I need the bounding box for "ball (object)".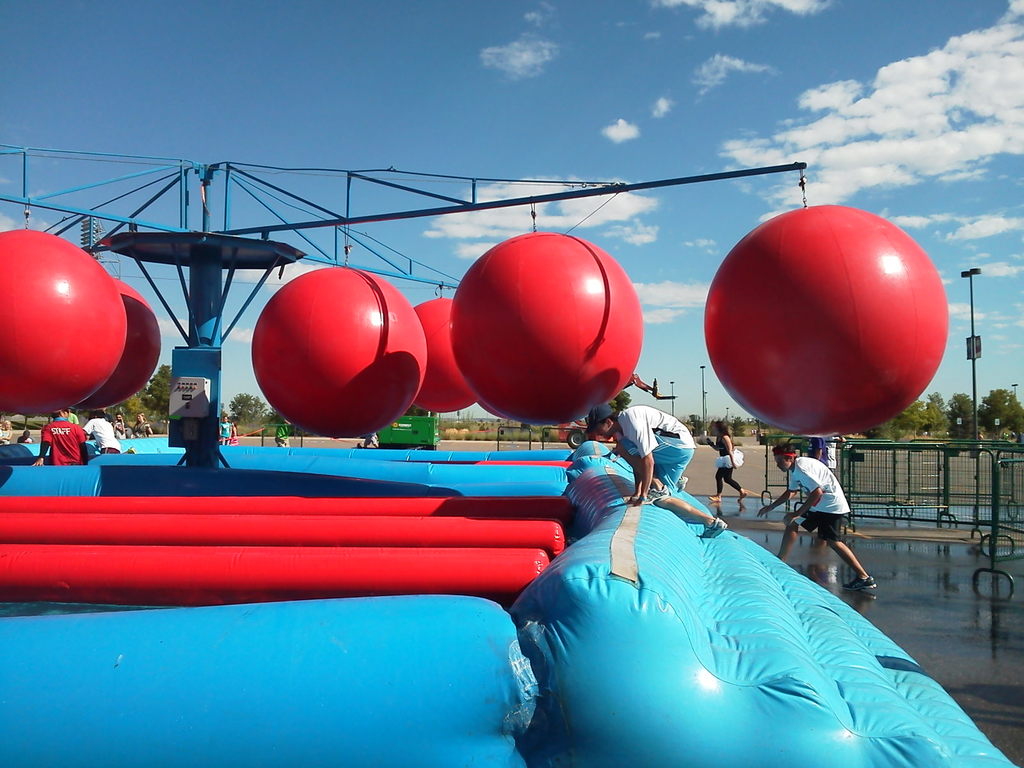
Here it is: [x1=413, y1=296, x2=479, y2=415].
